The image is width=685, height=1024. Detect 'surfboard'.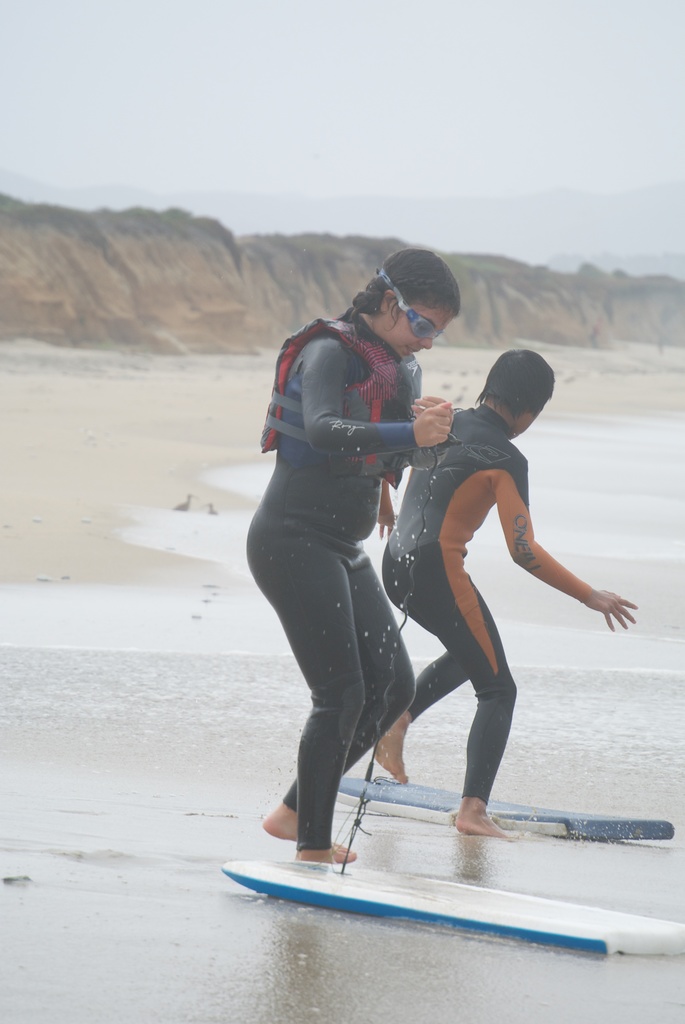
Detection: <bbox>341, 772, 675, 843</bbox>.
